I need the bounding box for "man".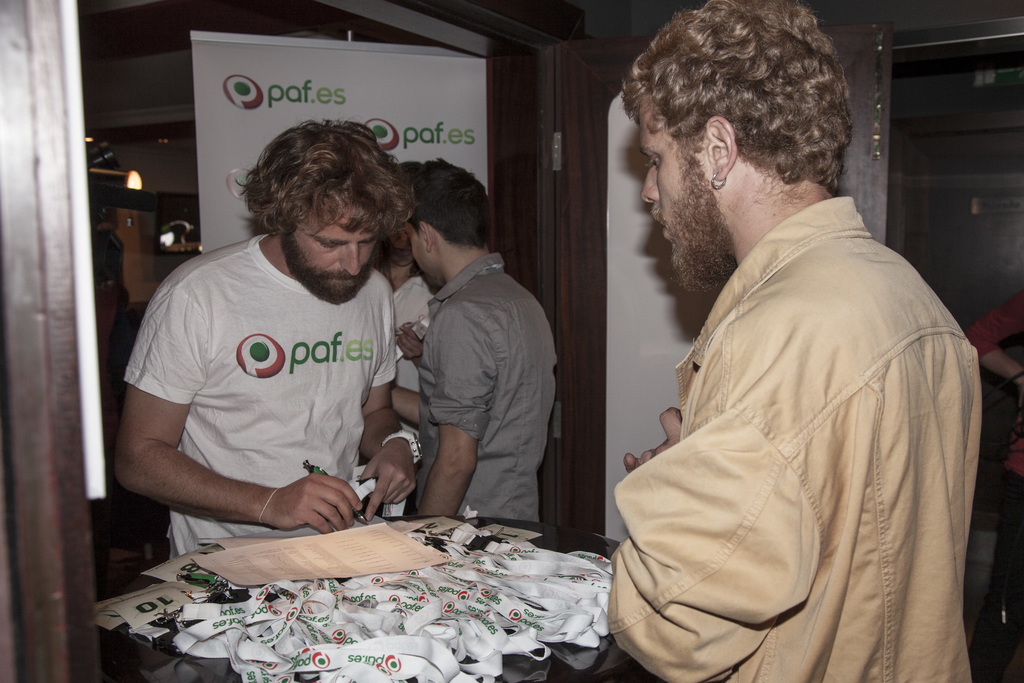
Here it is: 358:165:531:529.
